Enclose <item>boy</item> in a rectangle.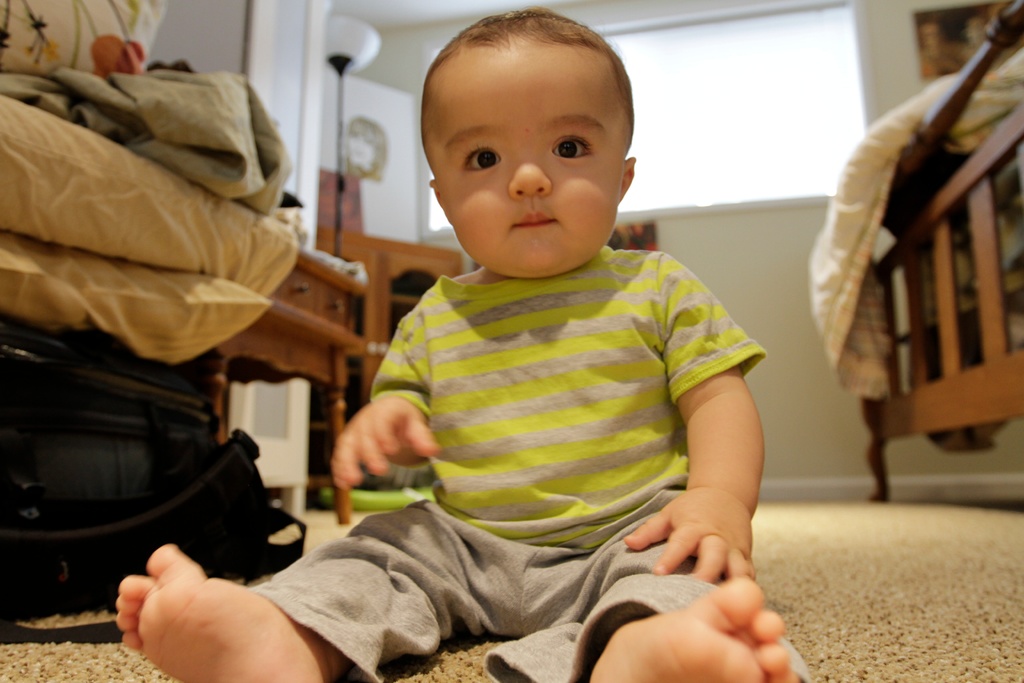
x1=106 y1=5 x2=815 y2=682.
